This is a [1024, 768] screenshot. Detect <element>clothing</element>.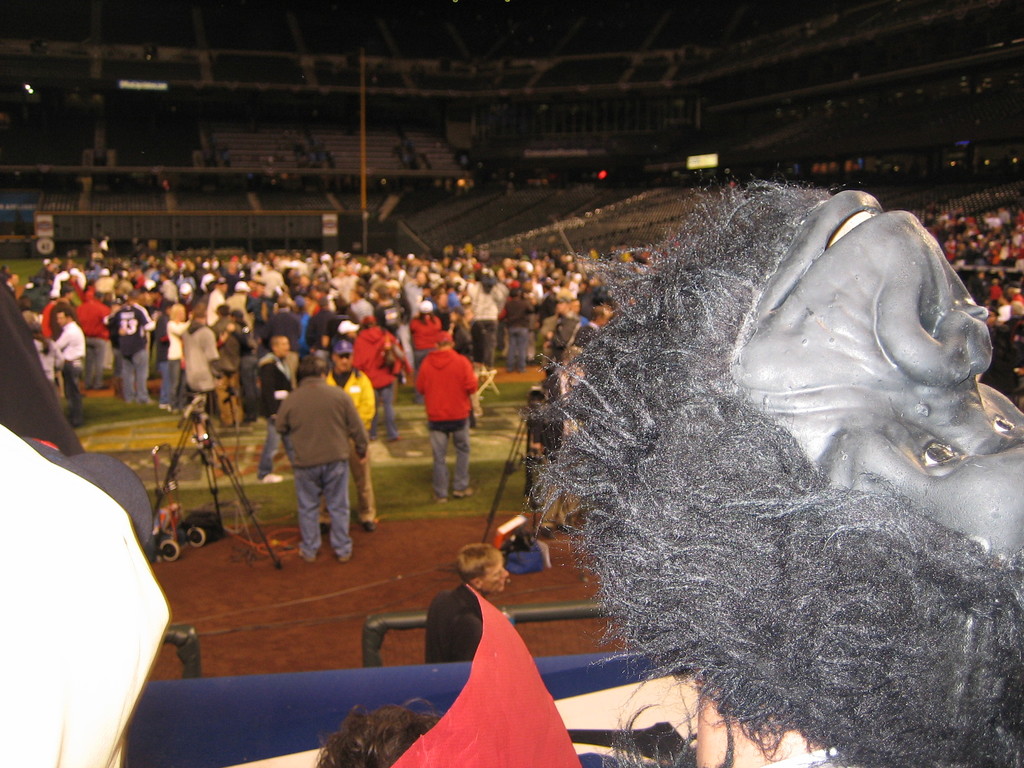
{"x1": 35, "y1": 444, "x2": 156, "y2": 564}.
